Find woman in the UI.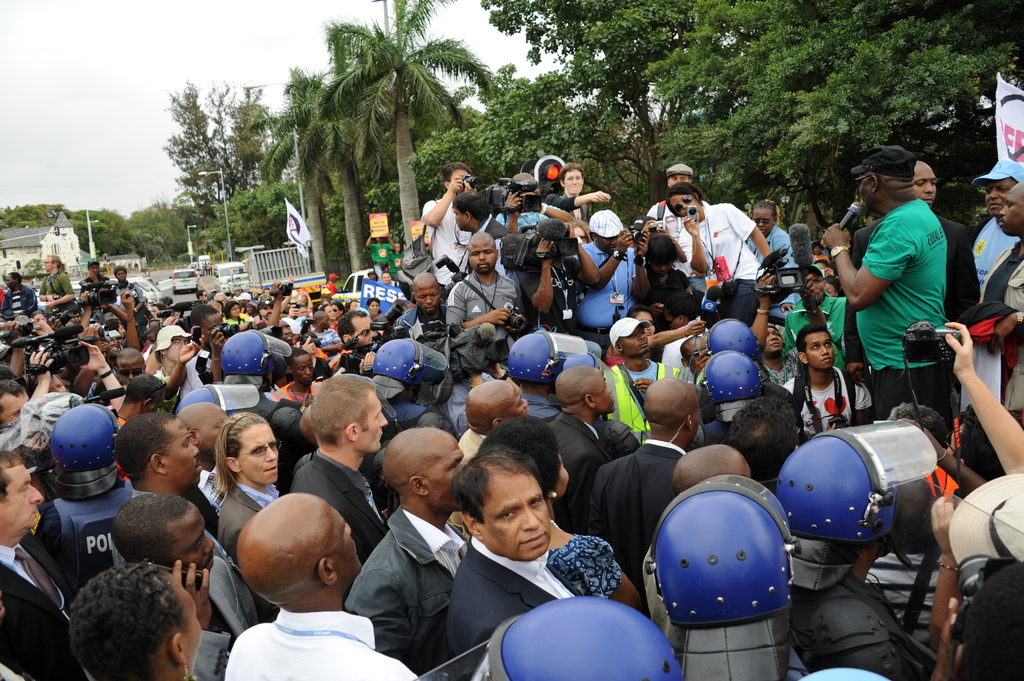
UI element at x1=391 y1=241 x2=406 y2=280.
